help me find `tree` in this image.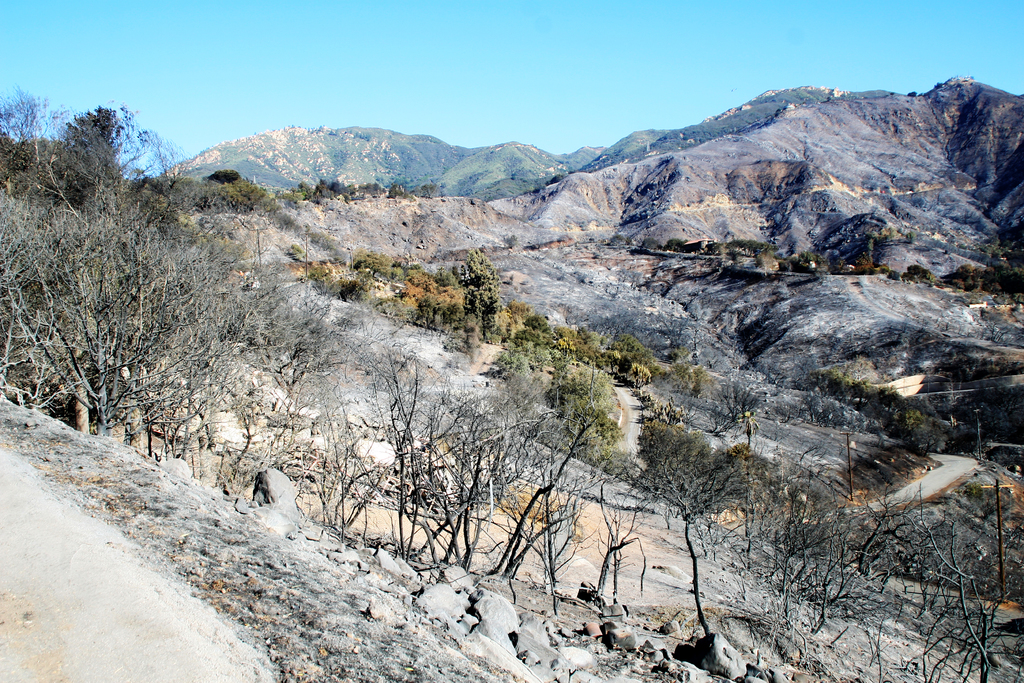
Found it: box(438, 239, 511, 331).
